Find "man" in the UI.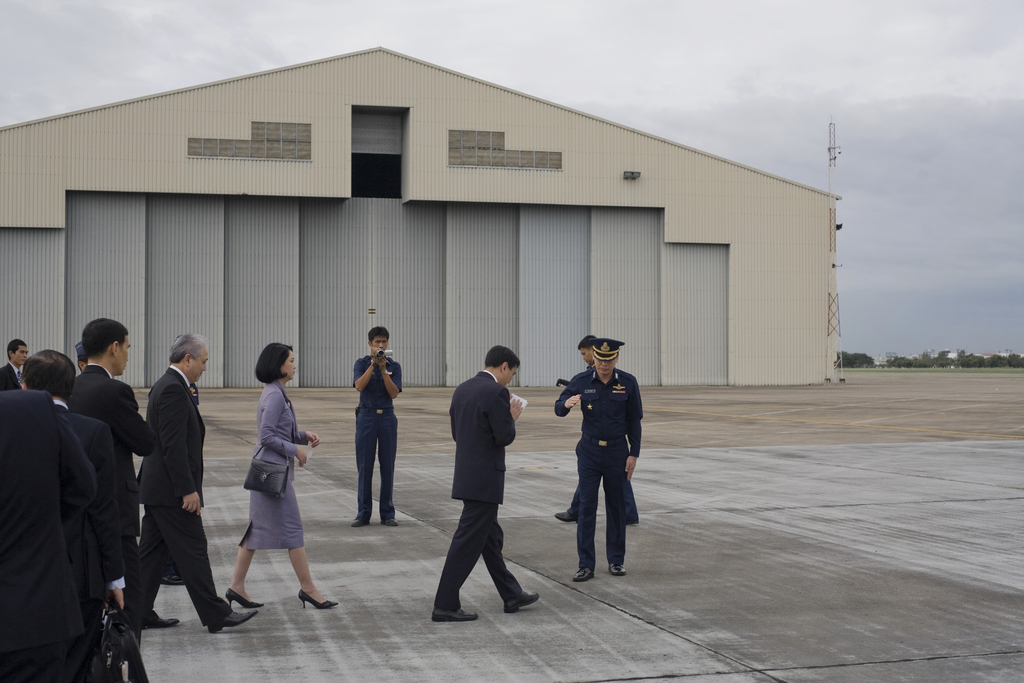
UI element at 554:340:644:584.
